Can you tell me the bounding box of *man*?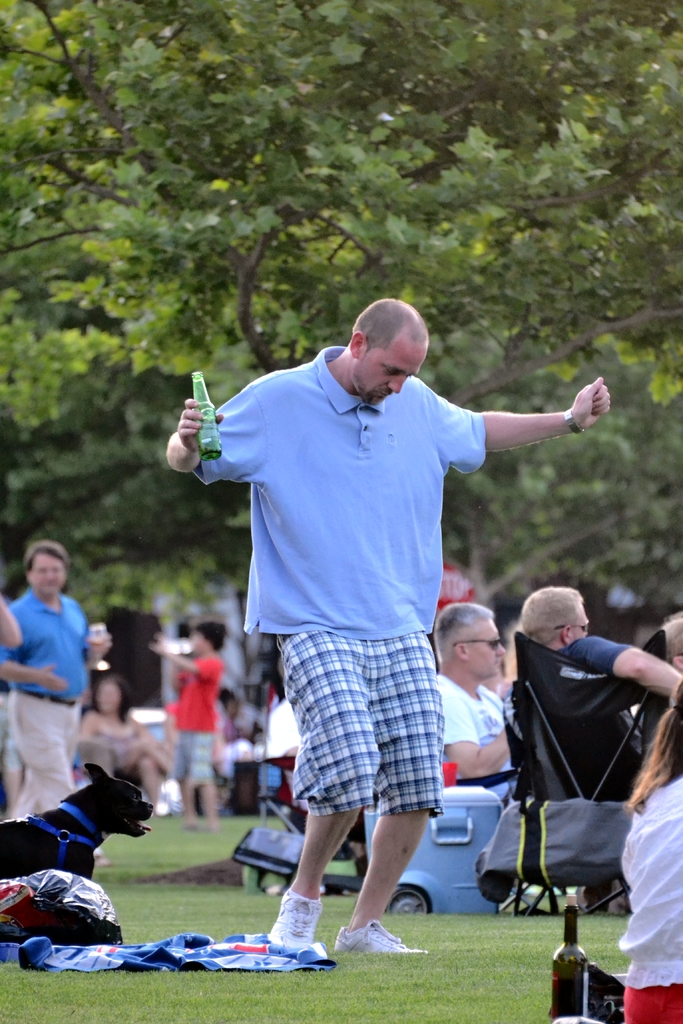
x1=177, y1=301, x2=581, y2=941.
